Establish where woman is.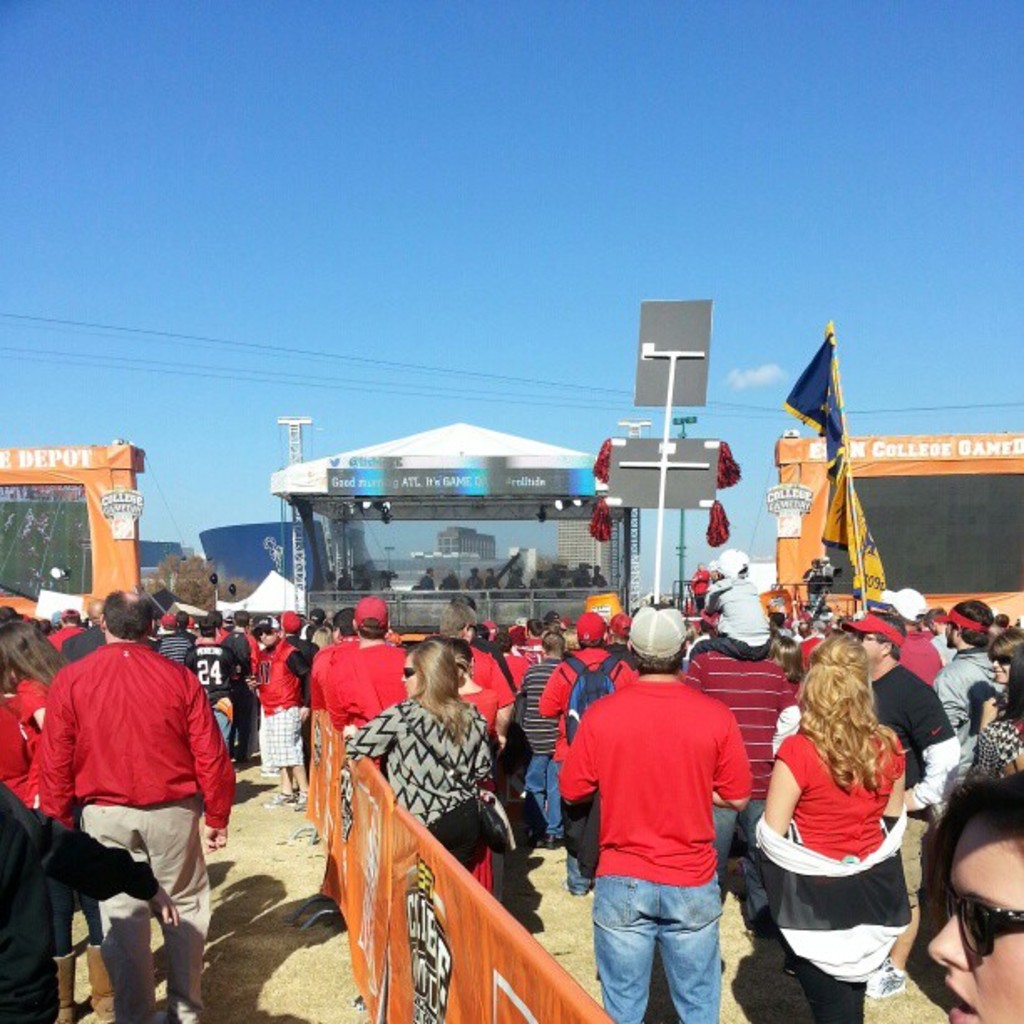
Established at l=986, t=624, r=1022, b=735.
